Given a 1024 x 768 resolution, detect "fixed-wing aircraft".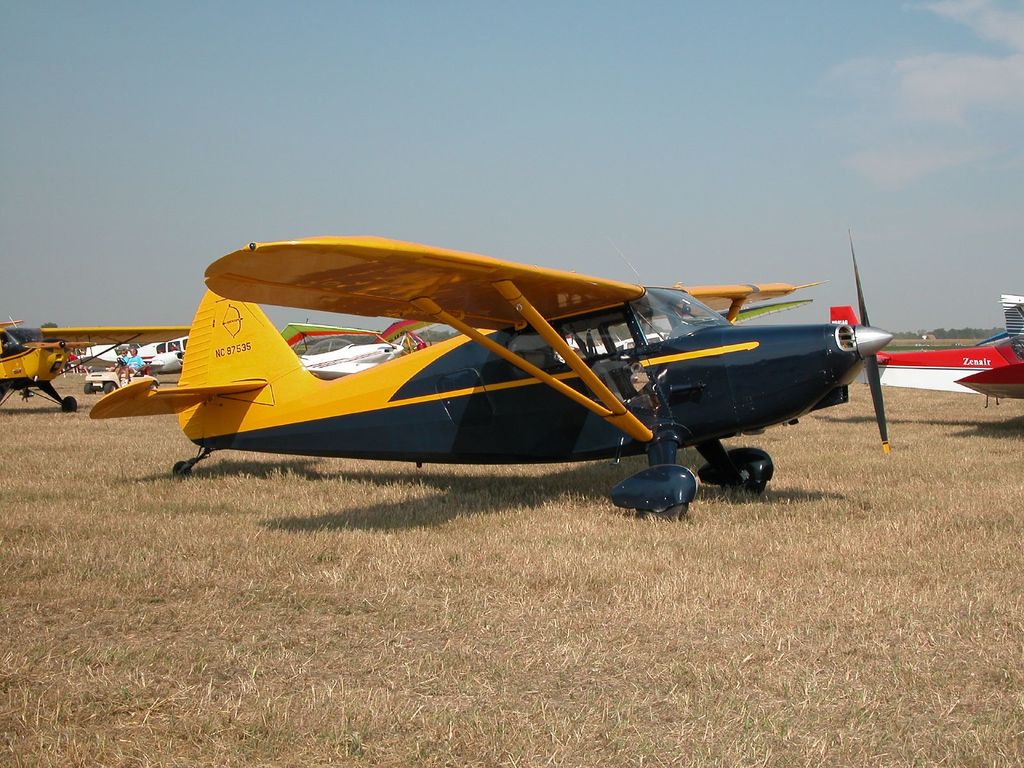
<region>0, 323, 193, 414</region>.
